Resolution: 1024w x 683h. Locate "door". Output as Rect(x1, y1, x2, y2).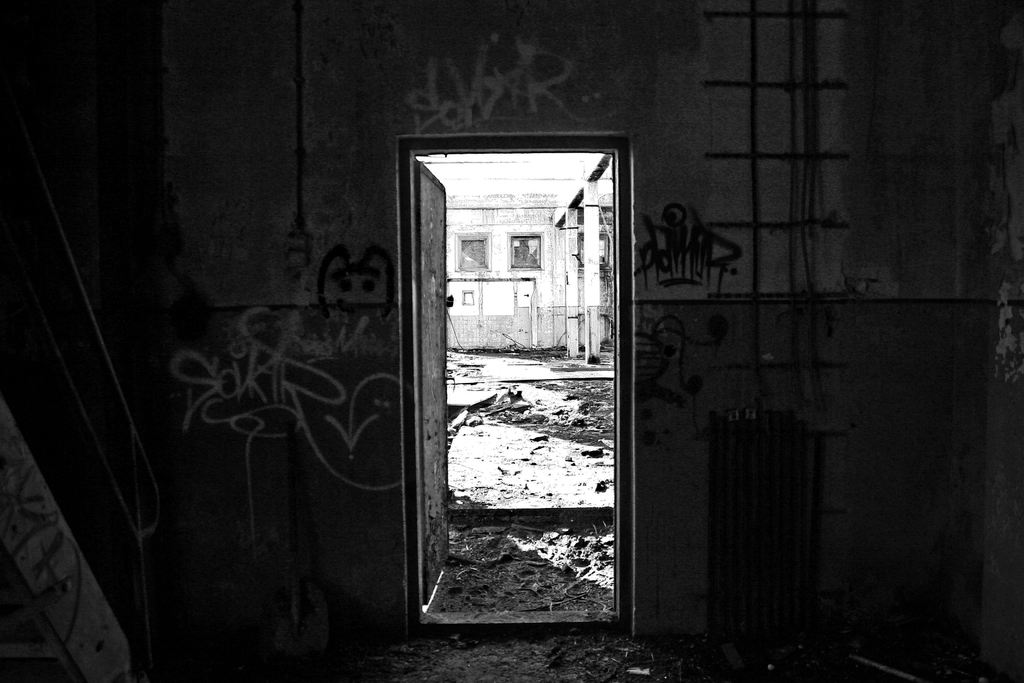
Rect(408, 151, 460, 613).
